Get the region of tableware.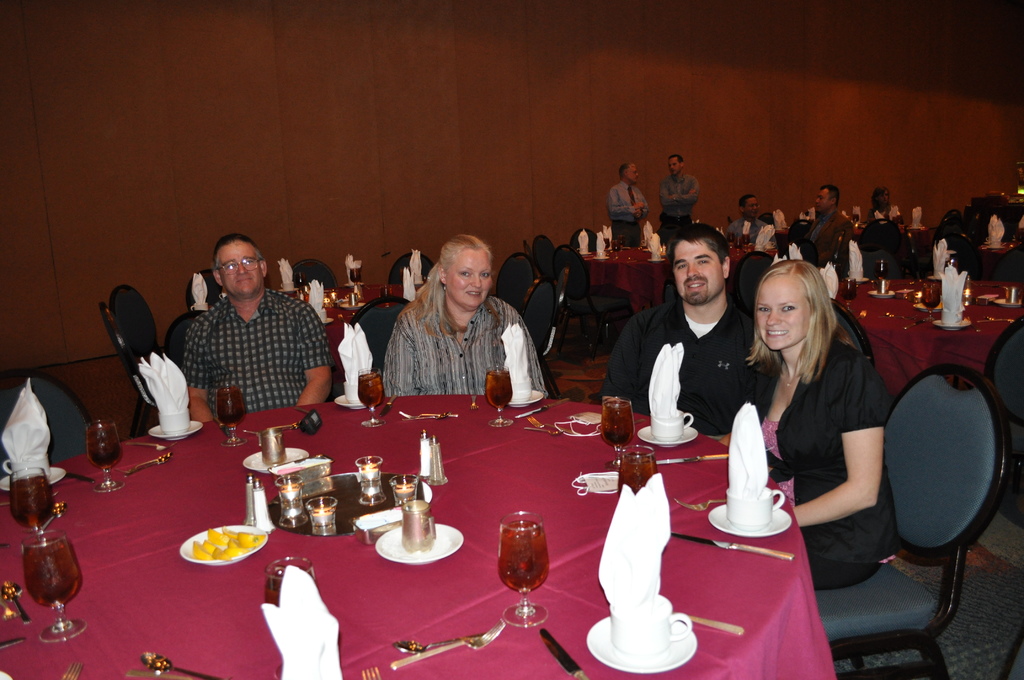
41, 496, 68, 530.
